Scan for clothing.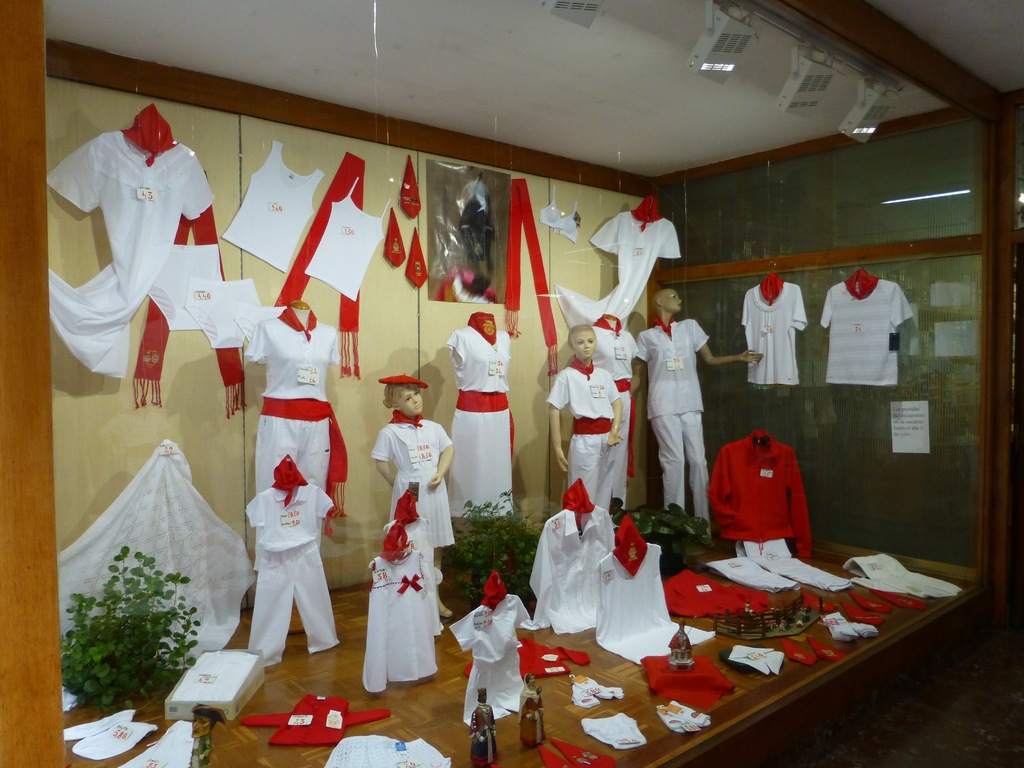
Scan result: [left=754, top=554, right=852, bottom=591].
